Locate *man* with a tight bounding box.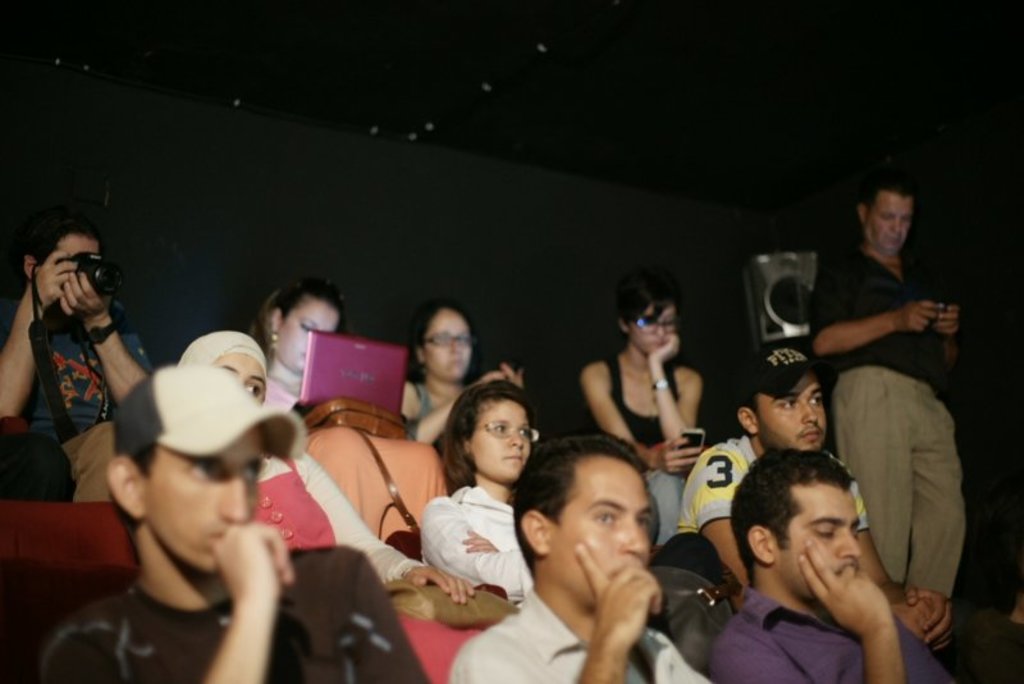
<region>448, 432, 714, 683</region>.
